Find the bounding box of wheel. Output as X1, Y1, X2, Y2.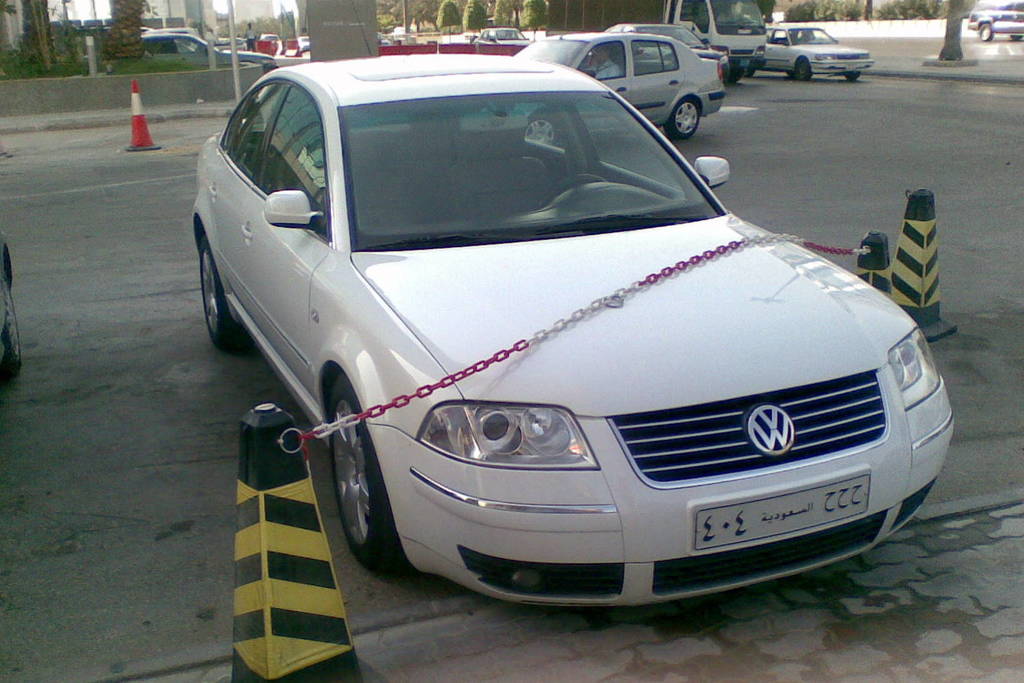
535, 169, 603, 207.
